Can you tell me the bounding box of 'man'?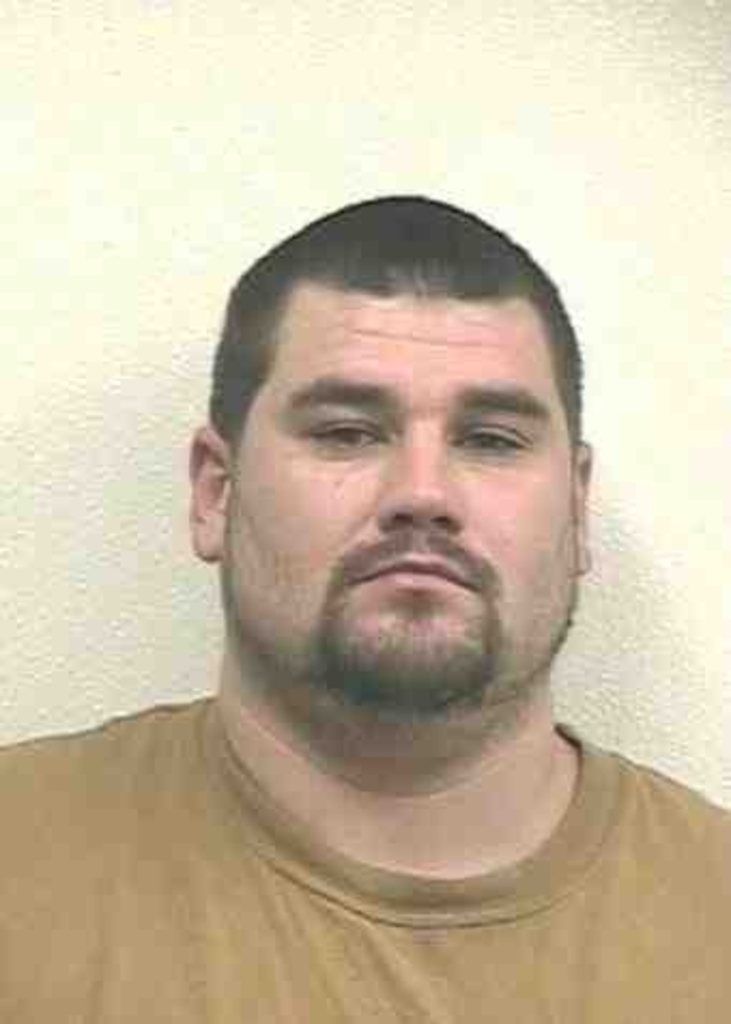
x1=0 y1=191 x2=729 y2=1022.
